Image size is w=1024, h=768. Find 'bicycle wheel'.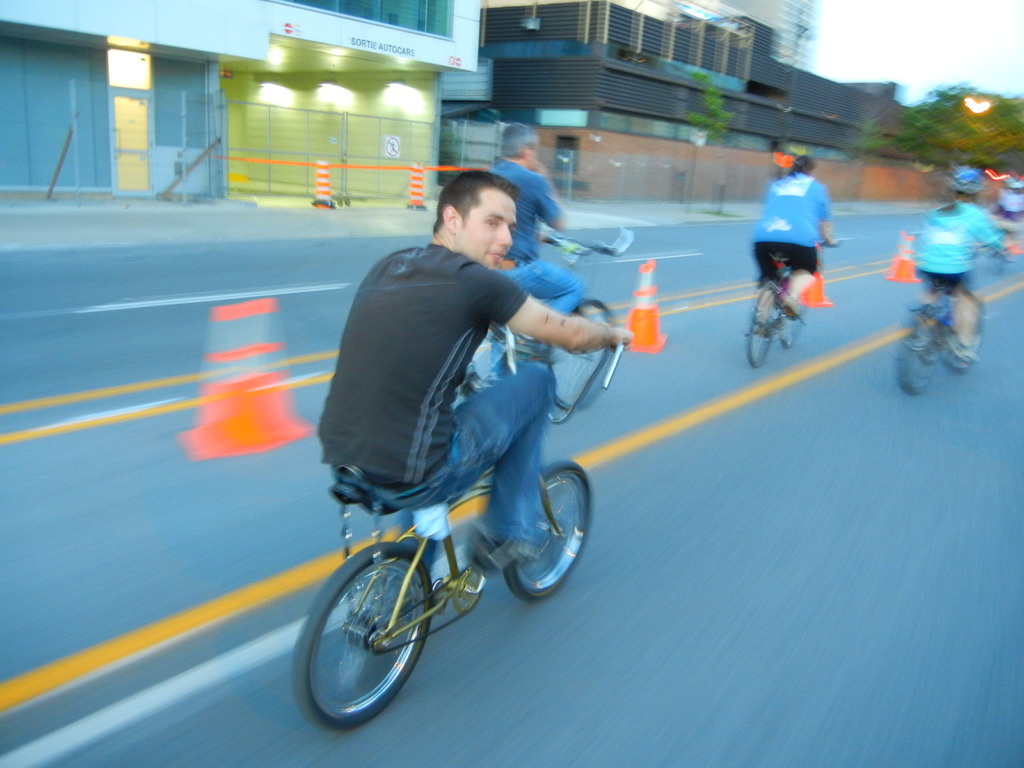
detection(781, 275, 806, 349).
